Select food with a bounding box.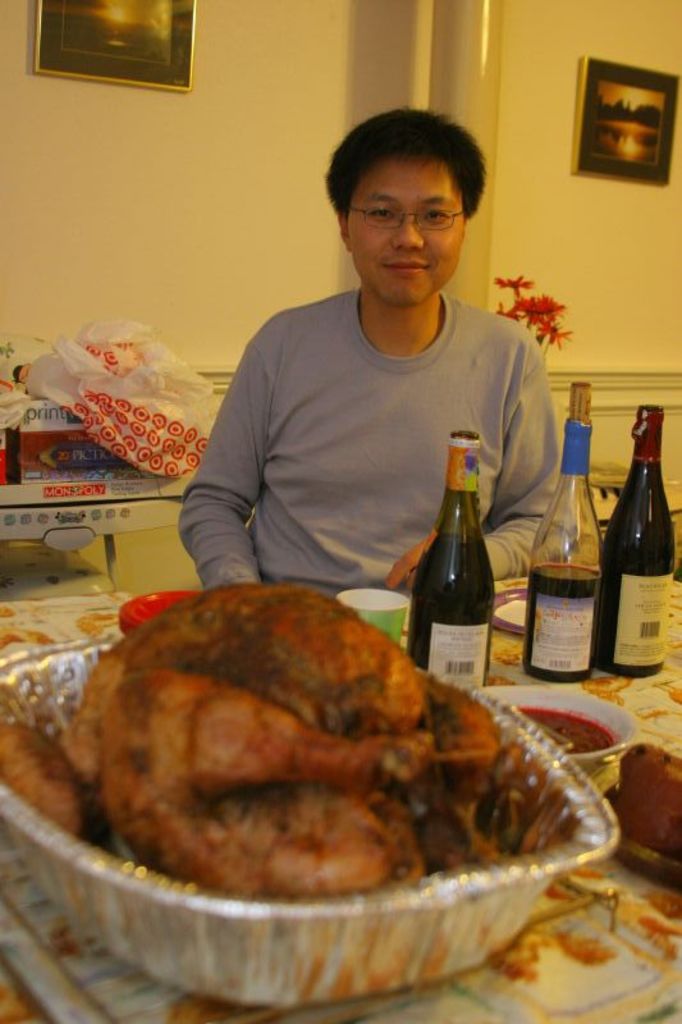
600/733/681/892.
